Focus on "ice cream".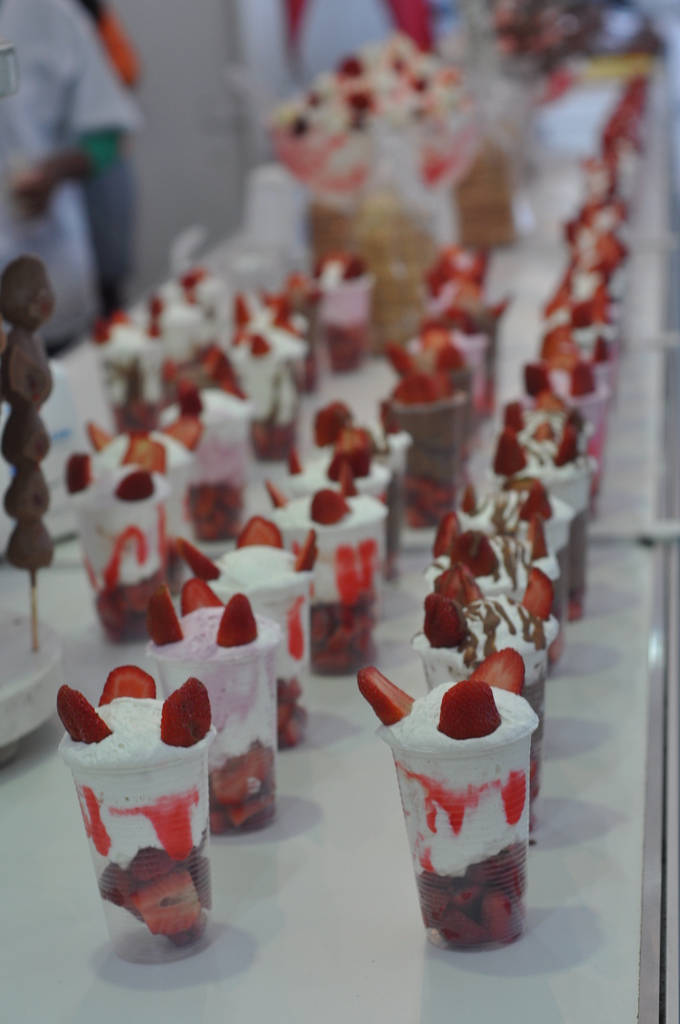
Focused at detection(526, 349, 626, 426).
